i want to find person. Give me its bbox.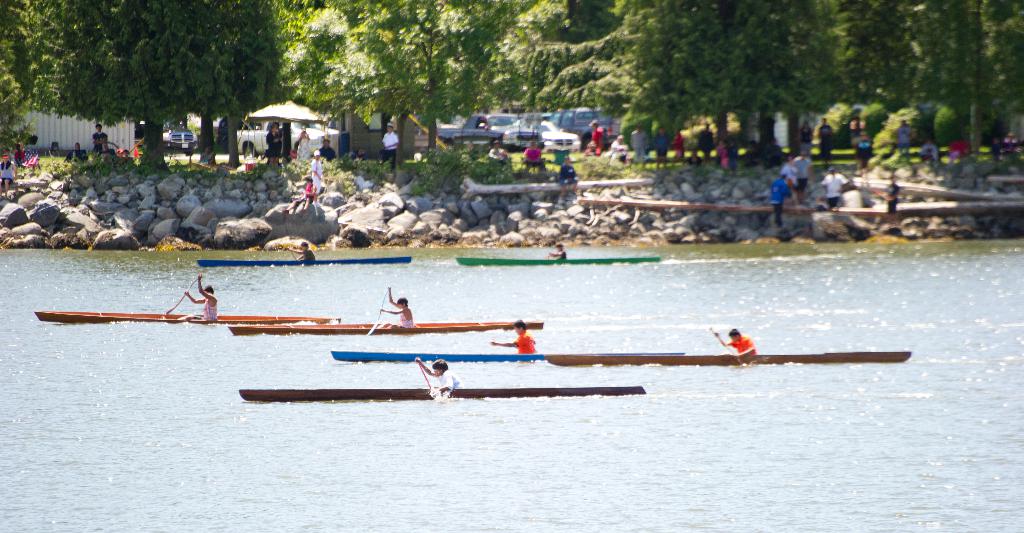
crop(547, 241, 566, 259).
